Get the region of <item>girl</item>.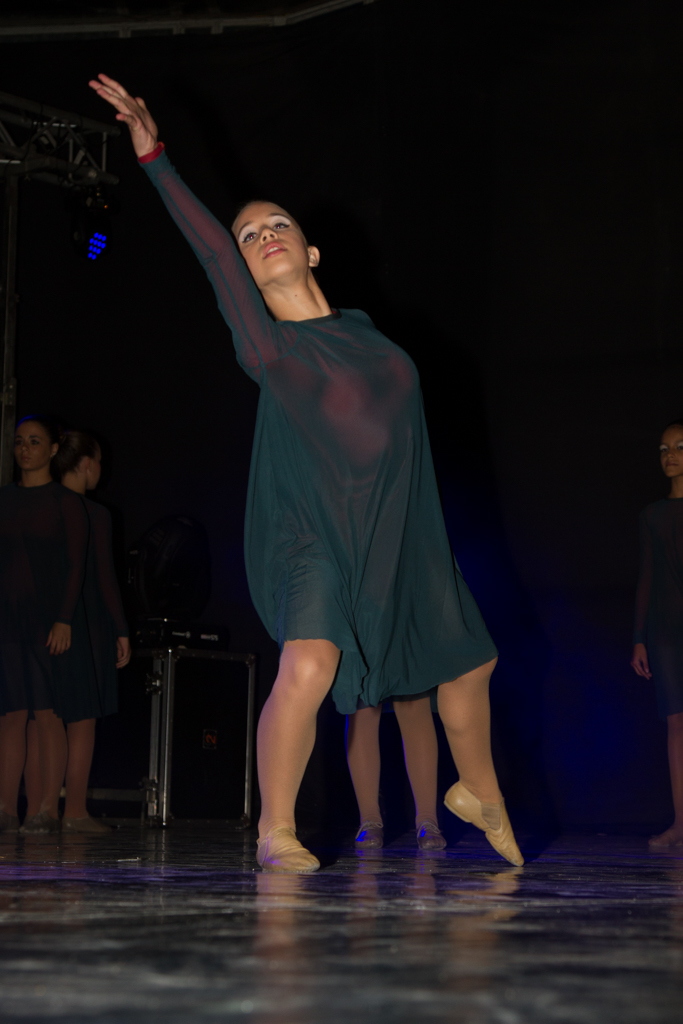
locate(624, 406, 682, 849).
